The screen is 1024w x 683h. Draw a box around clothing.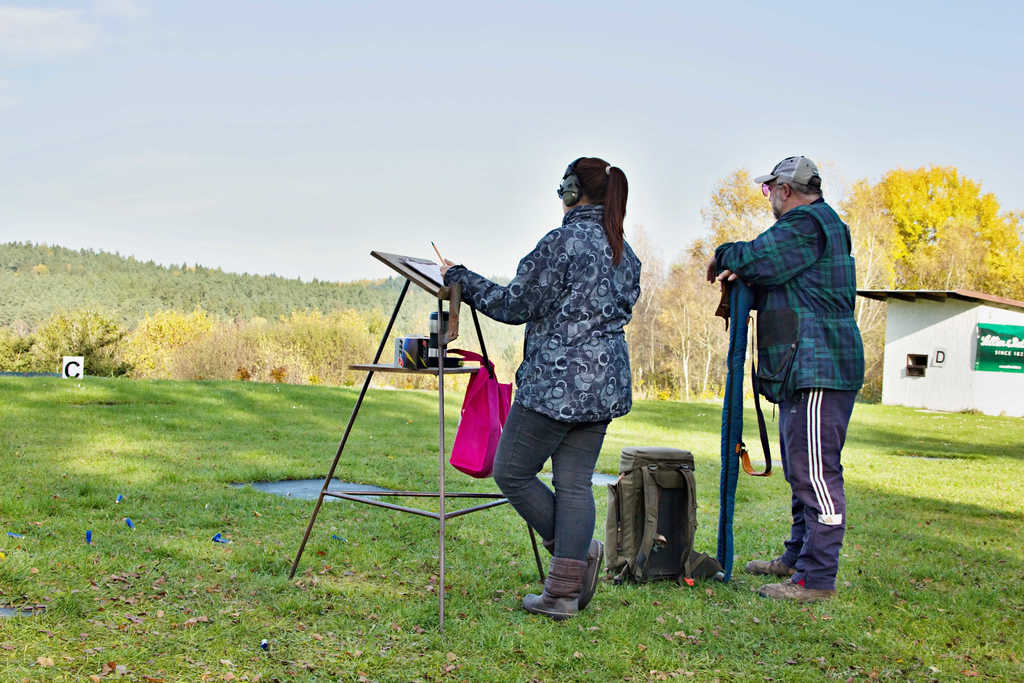
x1=450 y1=158 x2=652 y2=554.
